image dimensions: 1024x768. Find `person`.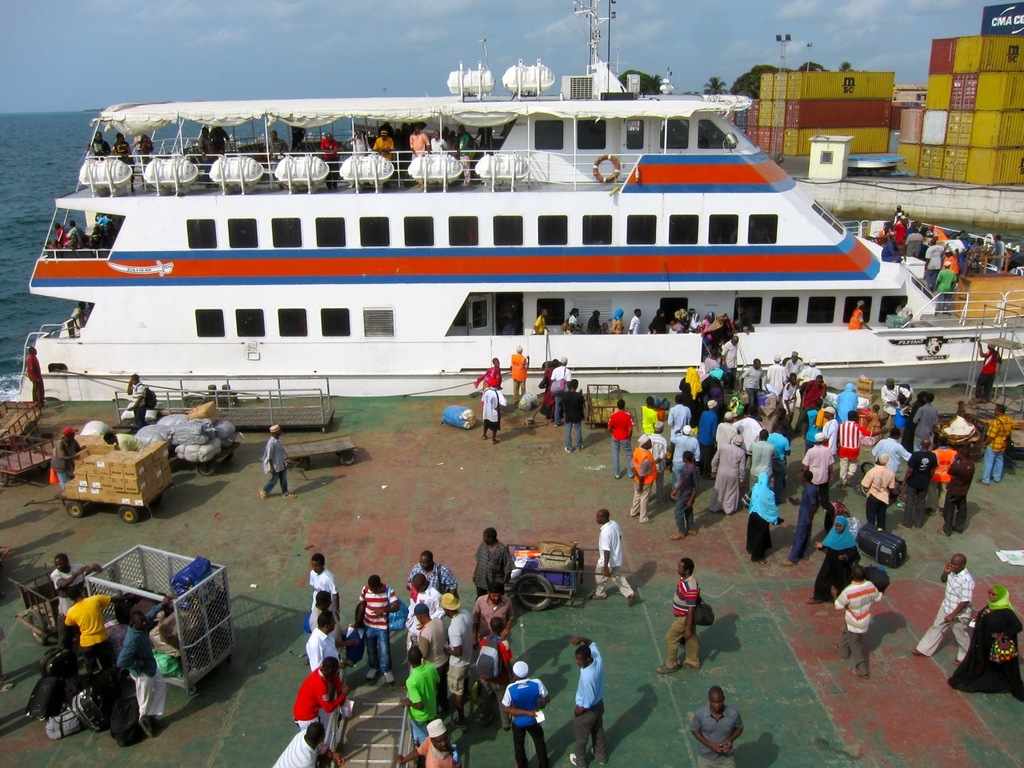
[552, 358, 570, 428].
